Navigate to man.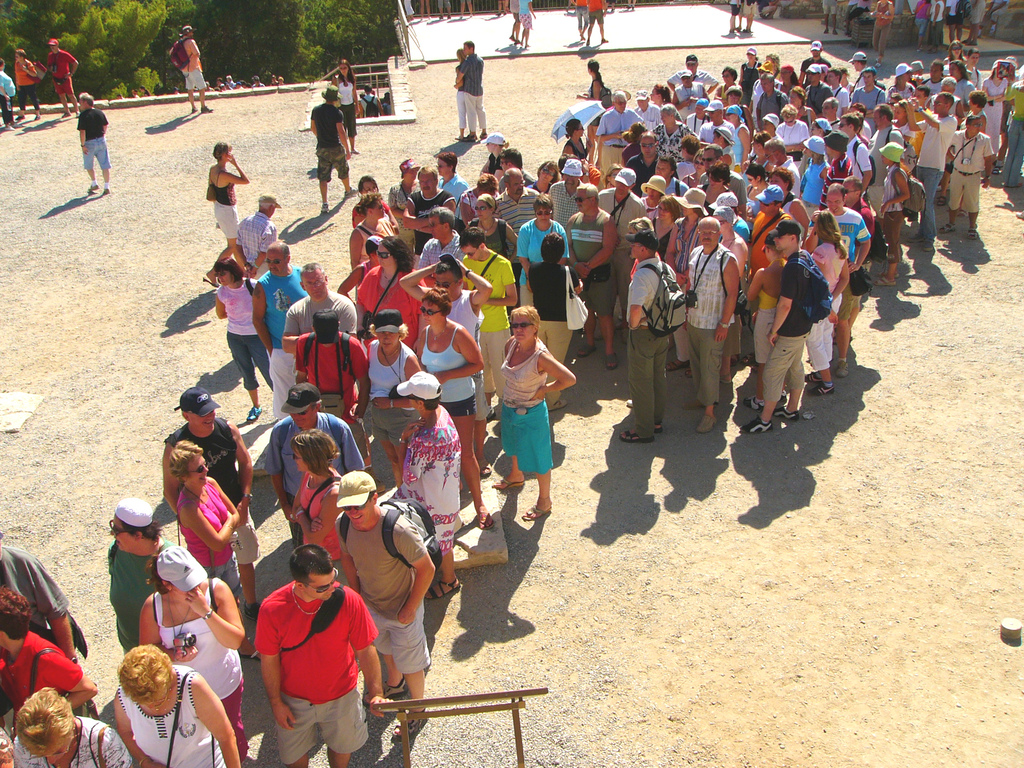
Navigation target: l=509, t=0, r=518, b=45.
